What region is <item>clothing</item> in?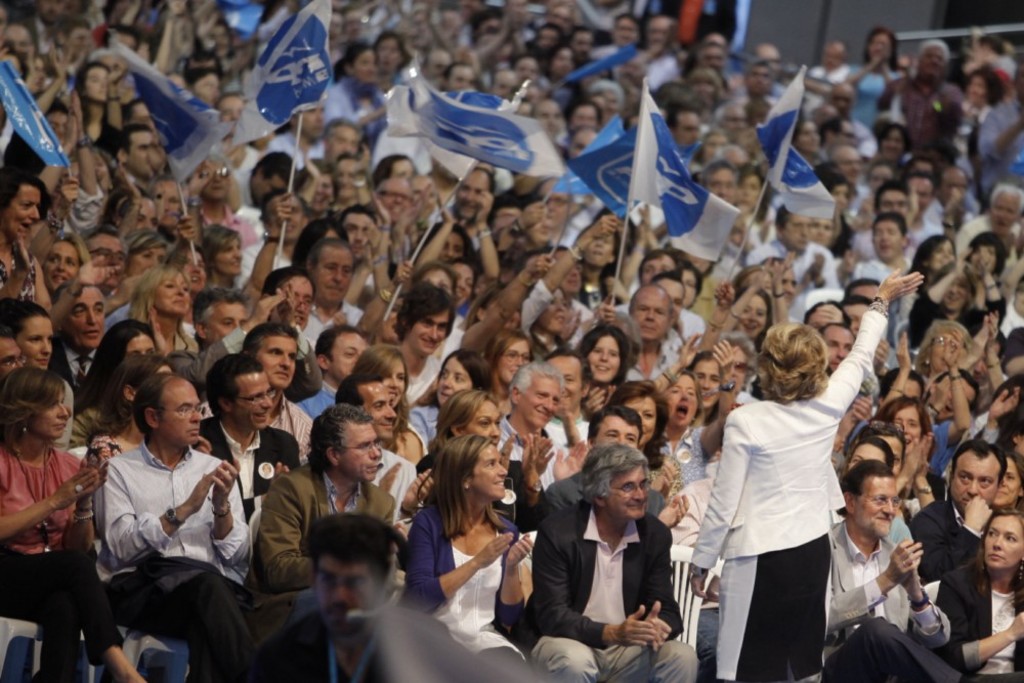
398,404,497,459.
